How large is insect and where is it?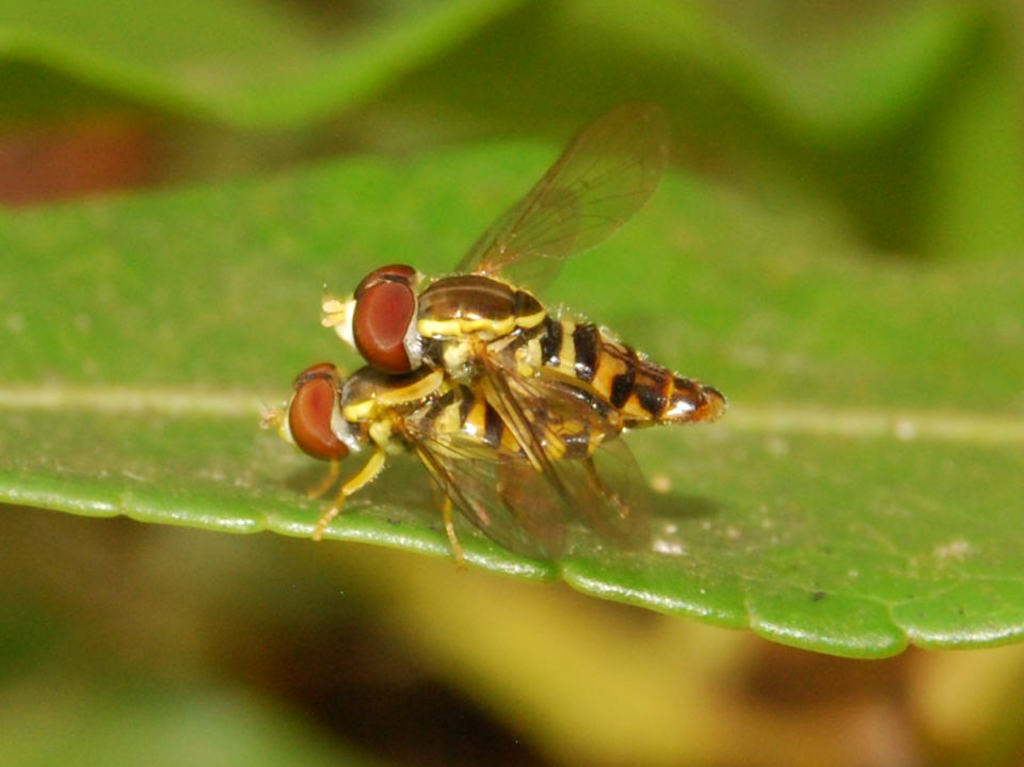
Bounding box: (317, 103, 724, 555).
